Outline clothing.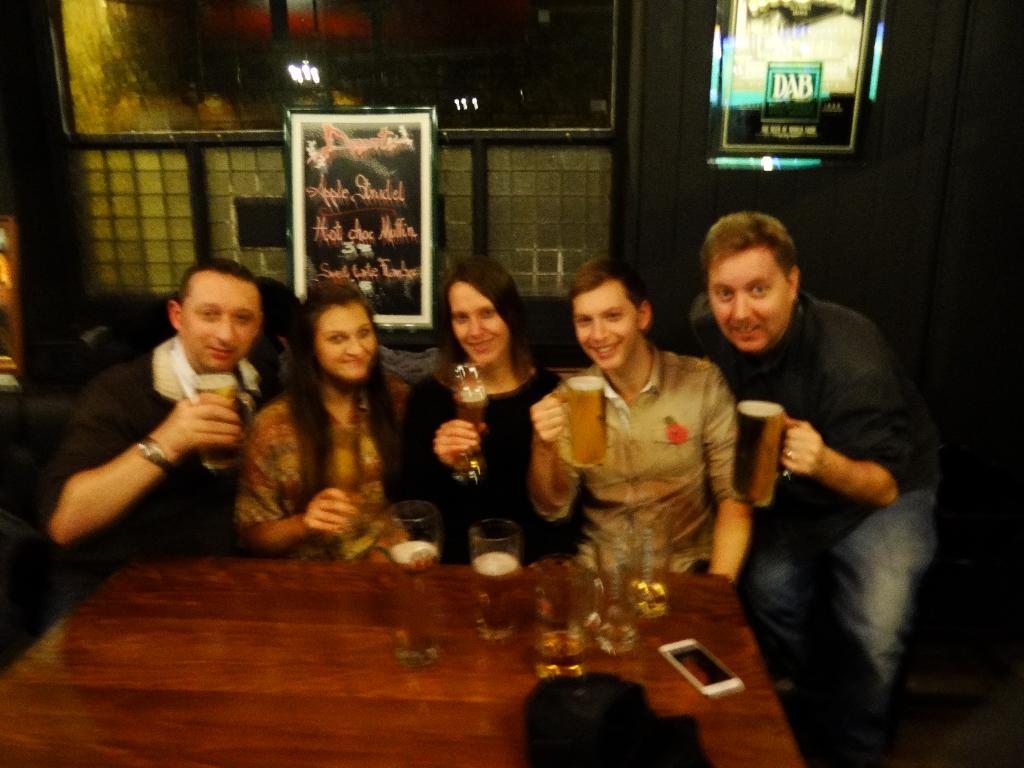
Outline: box(36, 338, 278, 614).
